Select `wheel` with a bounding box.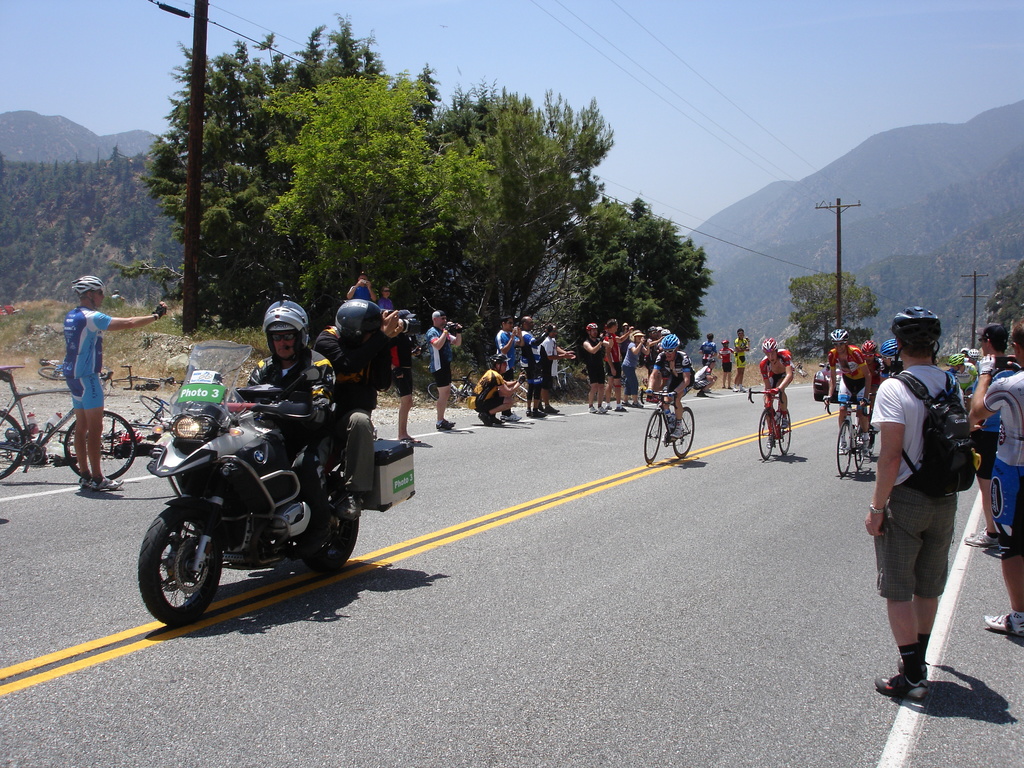
(758,409,773,461).
